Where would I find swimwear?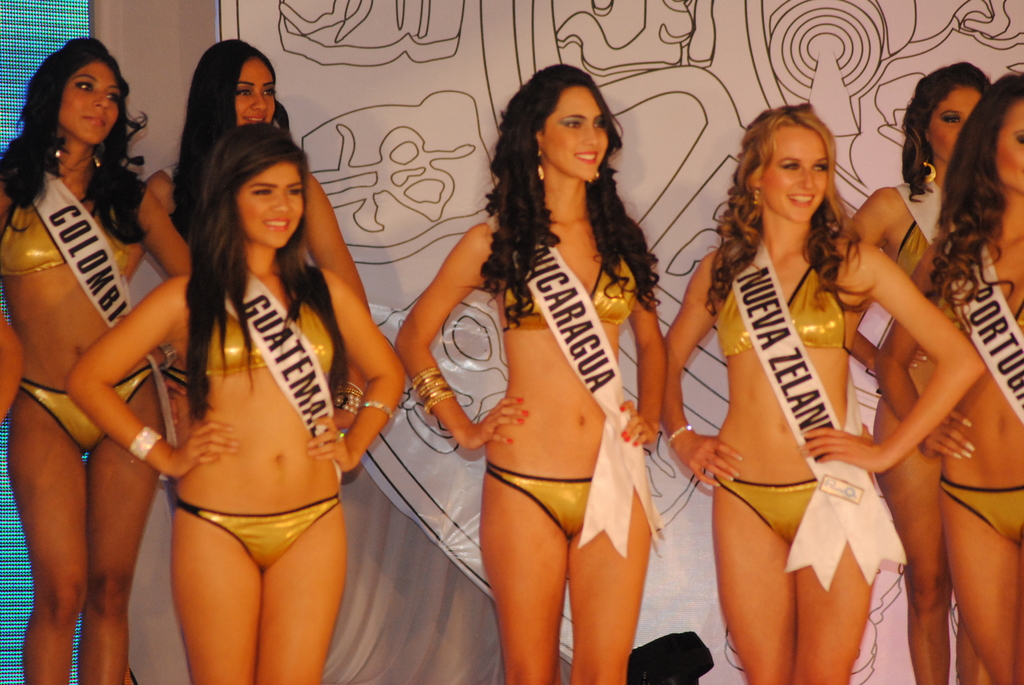
At select_region(714, 476, 815, 540).
